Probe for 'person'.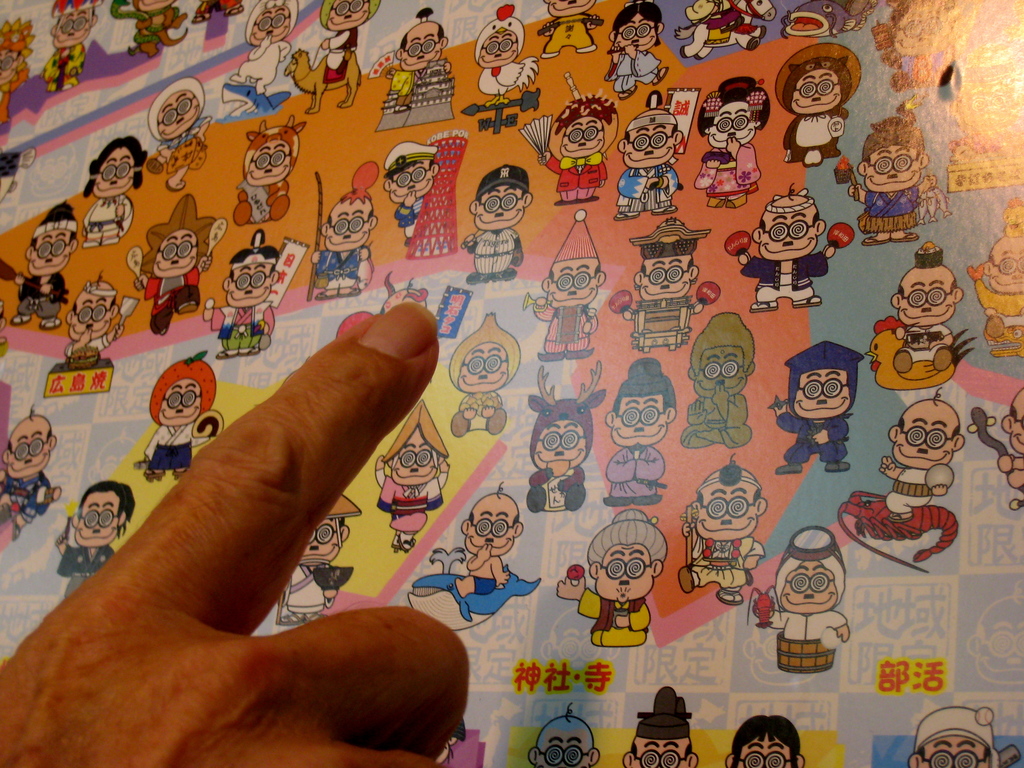
Probe result: left=10, top=196, right=76, bottom=318.
